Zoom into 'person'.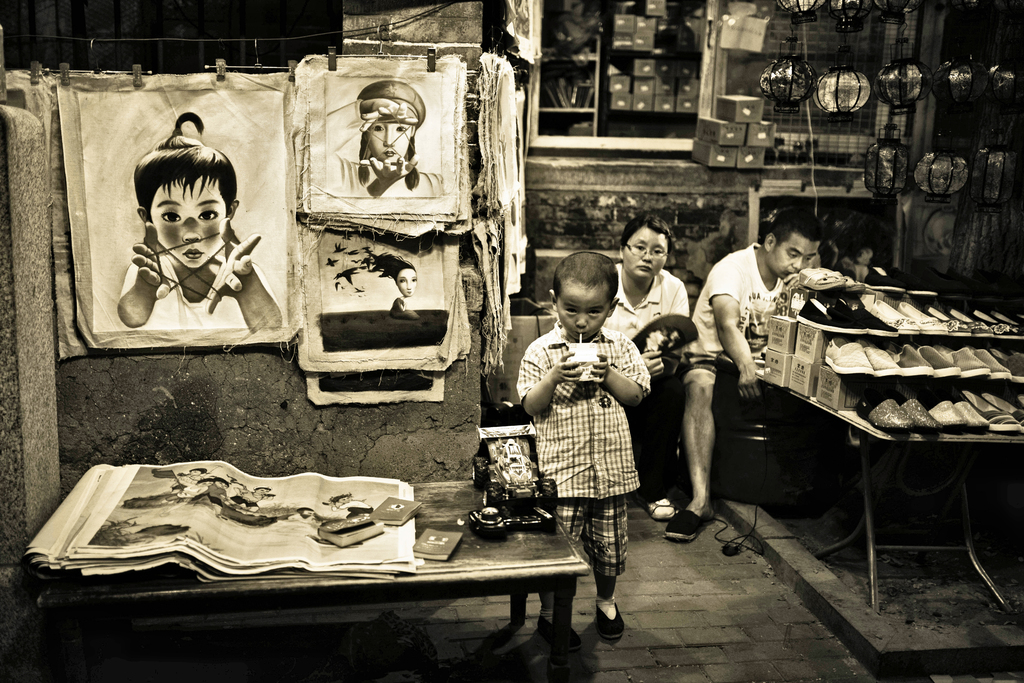
Zoom target: x1=515, y1=249, x2=652, y2=652.
